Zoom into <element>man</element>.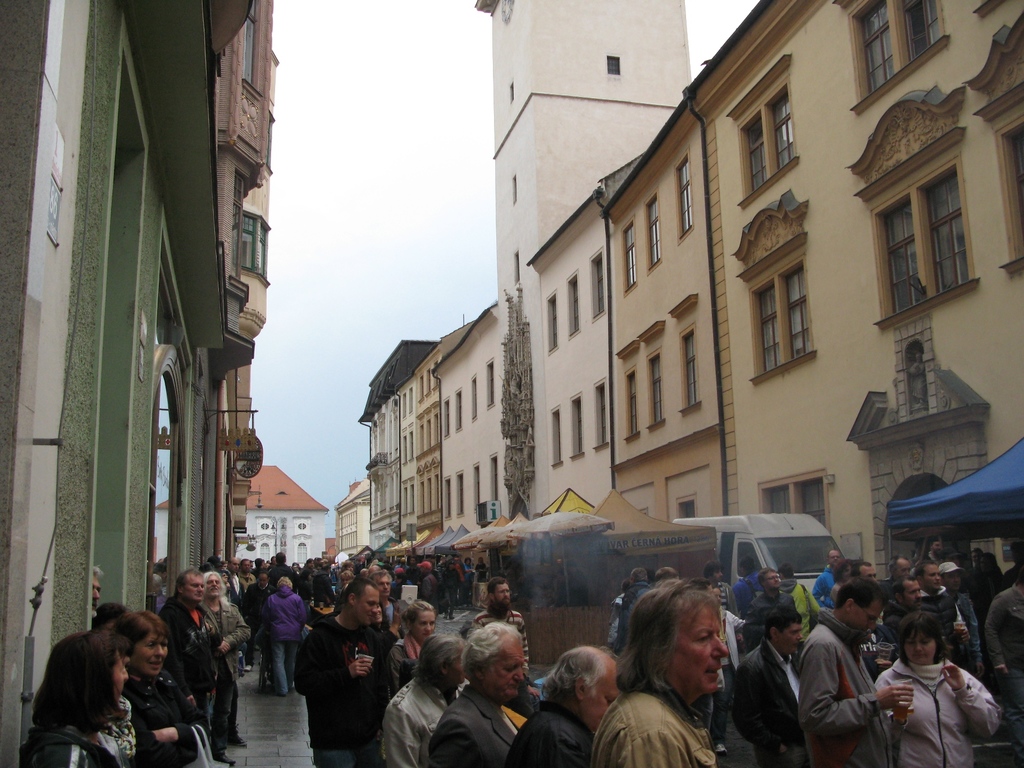
Zoom target: (x1=882, y1=575, x2=923, y2=651).
